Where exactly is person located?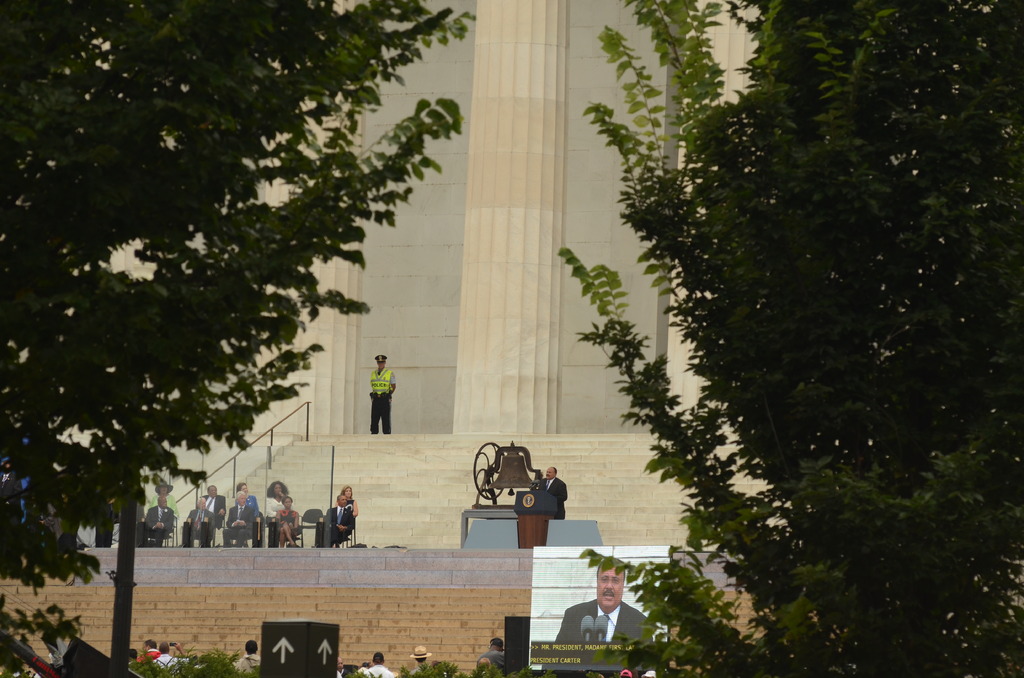
Its bounding box is 148 640 179 672.
